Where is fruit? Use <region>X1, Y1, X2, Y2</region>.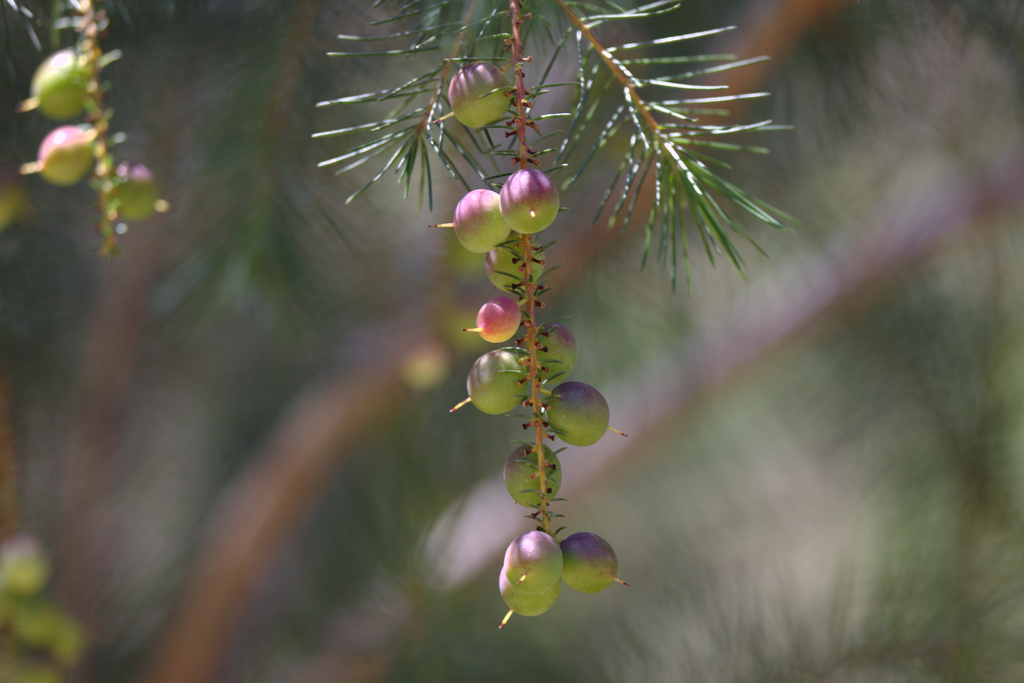
<region>543, 381, 613, 463</region>.
